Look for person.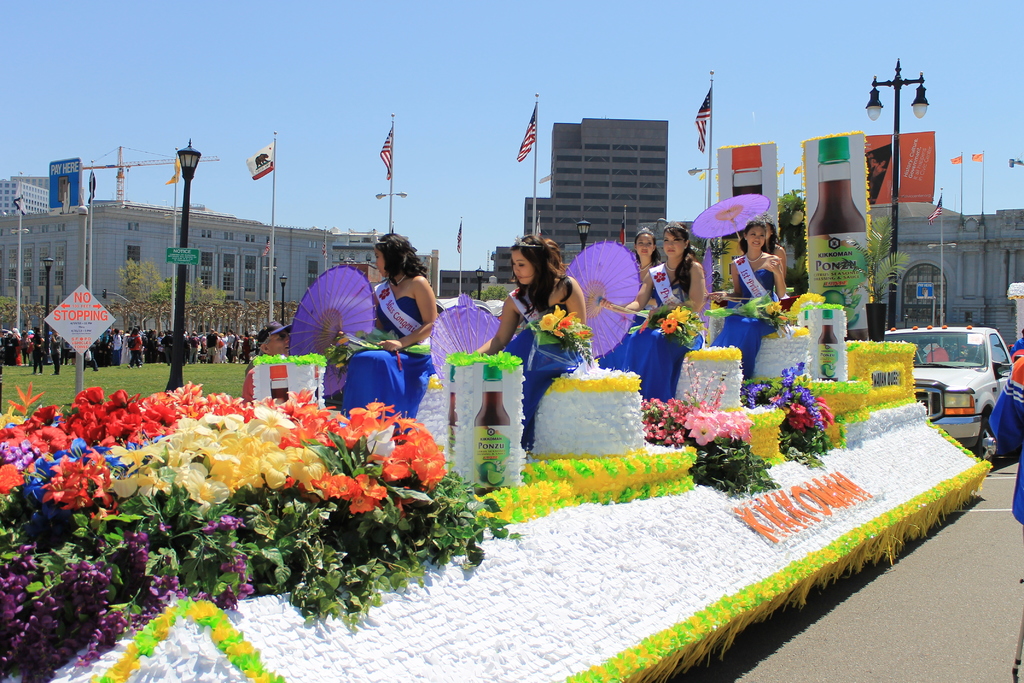
Found: [606, 218, 707, 404].
